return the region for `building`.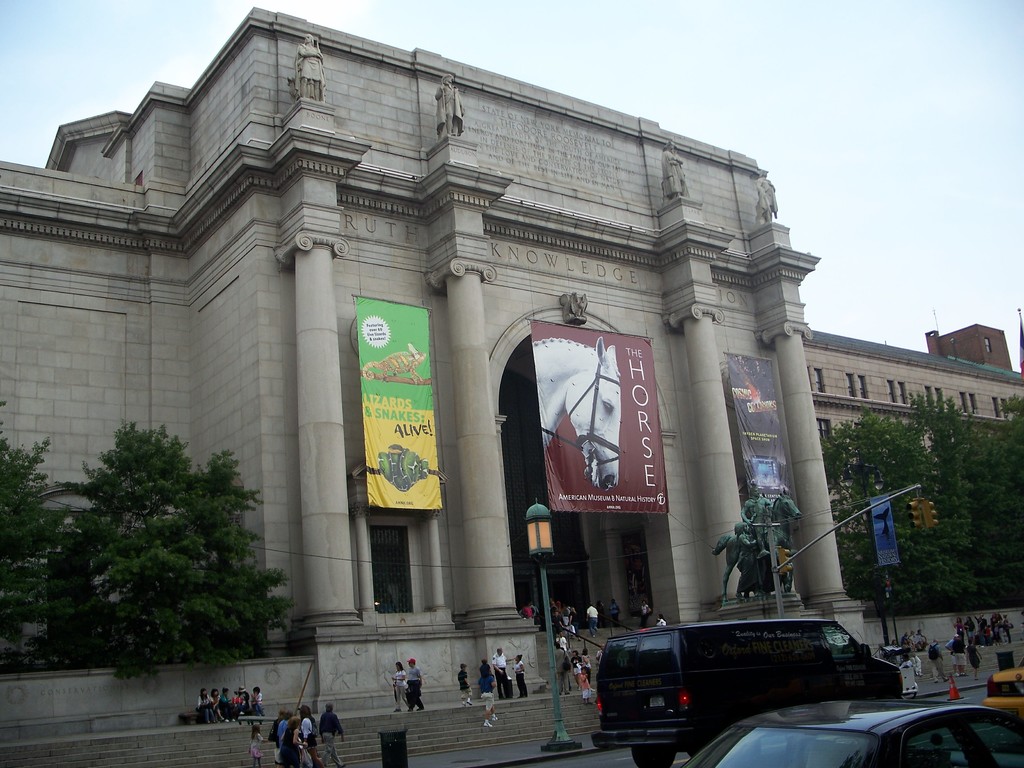
Rect(922, 324, 1012, 373).
